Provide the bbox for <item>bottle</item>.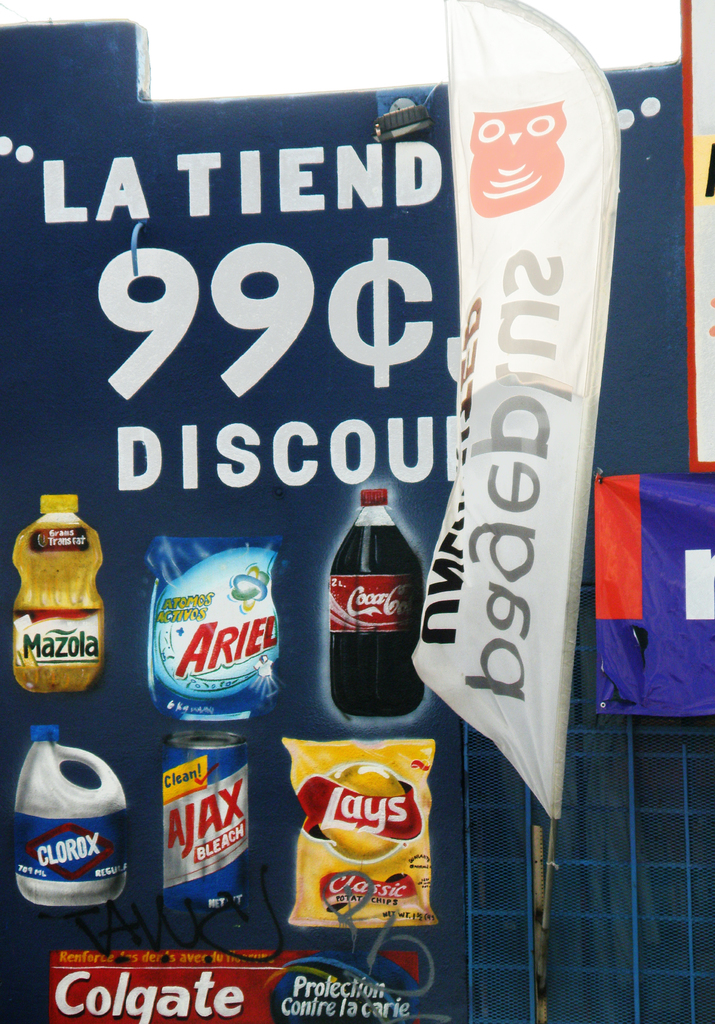
[12,495,104,692].
